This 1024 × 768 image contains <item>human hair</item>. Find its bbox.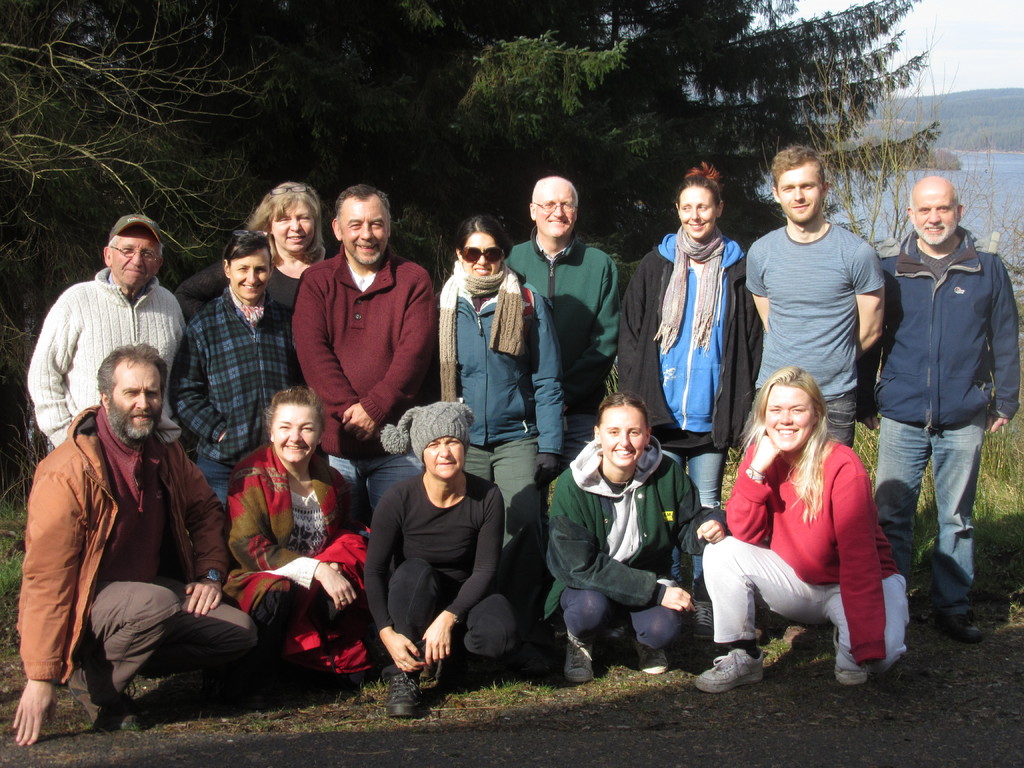
(left=264, top=387, right=324, bottom=436).
